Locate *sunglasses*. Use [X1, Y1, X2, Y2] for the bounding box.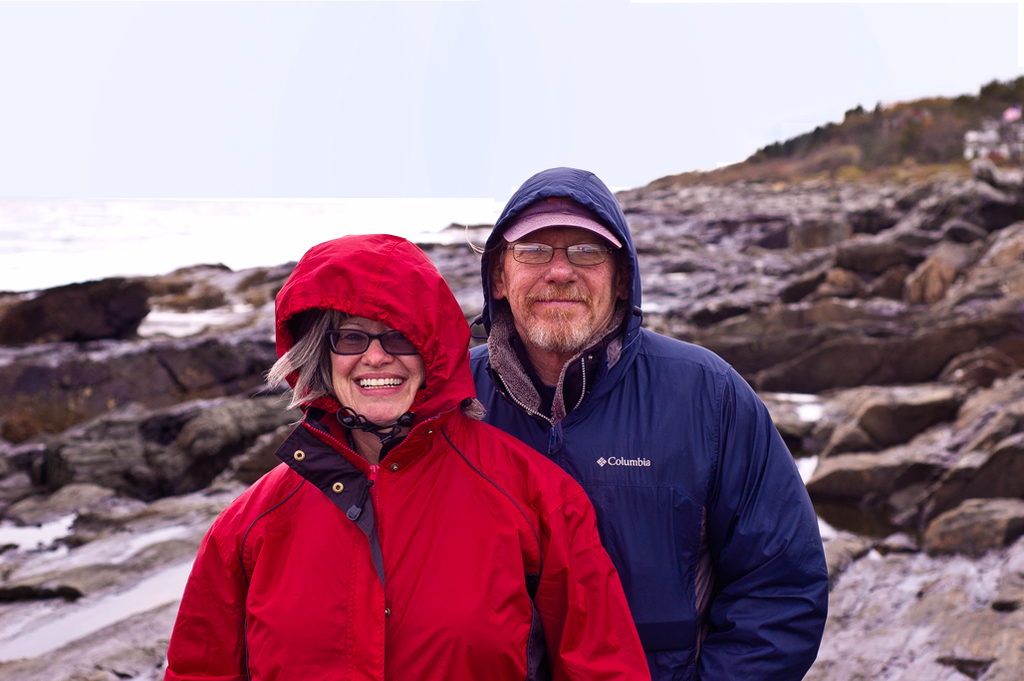
[328, 326, 414, 355].
